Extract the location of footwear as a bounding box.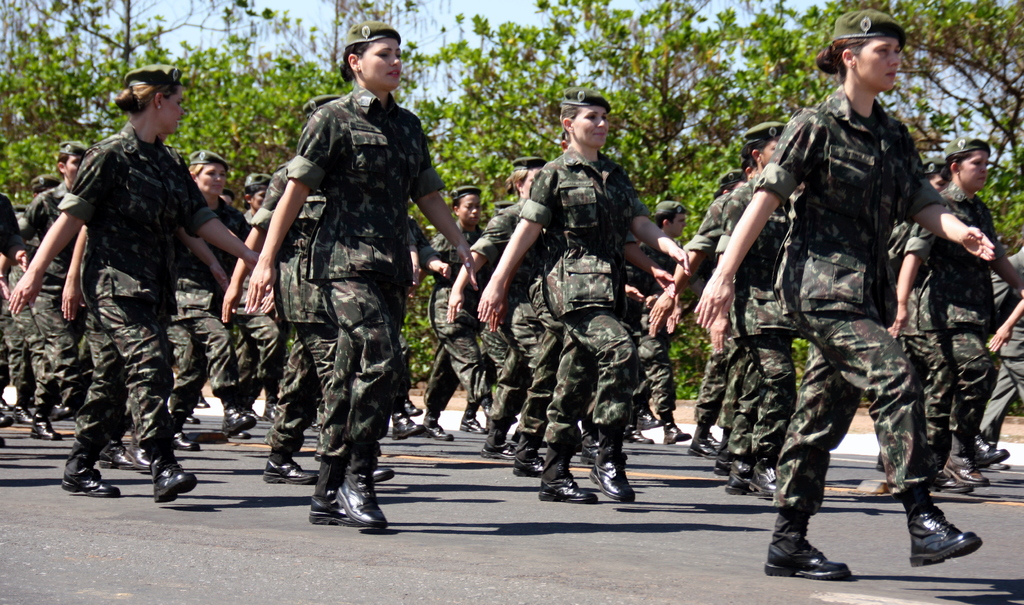
[13, 406, 32, 421].
